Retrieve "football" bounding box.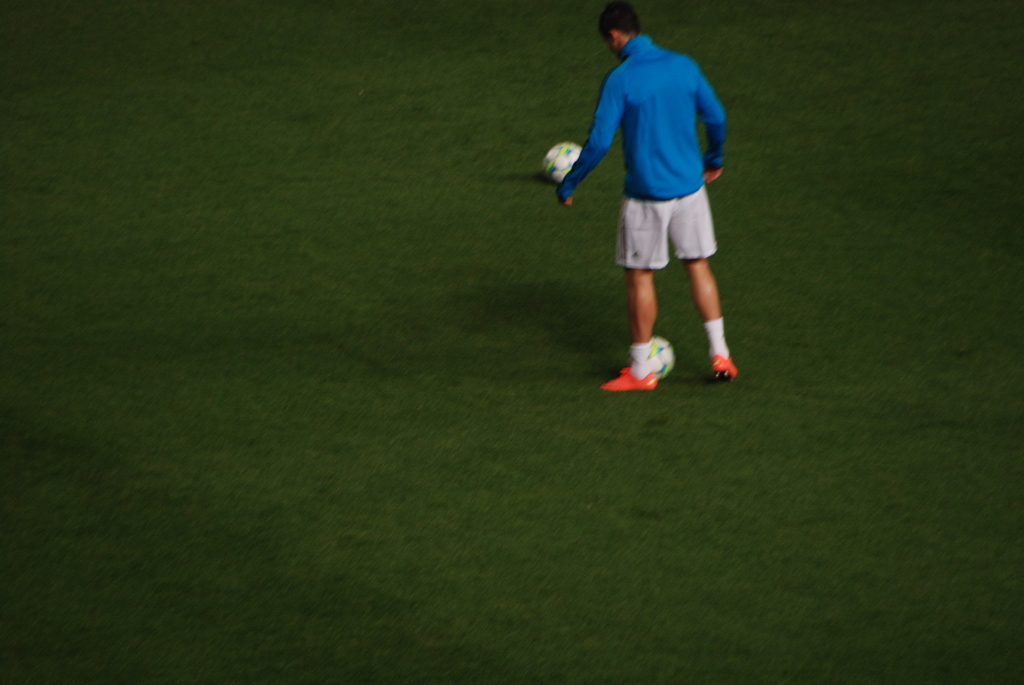
Bounding box: x1=540, y1=141, x2=584, y2=187.
